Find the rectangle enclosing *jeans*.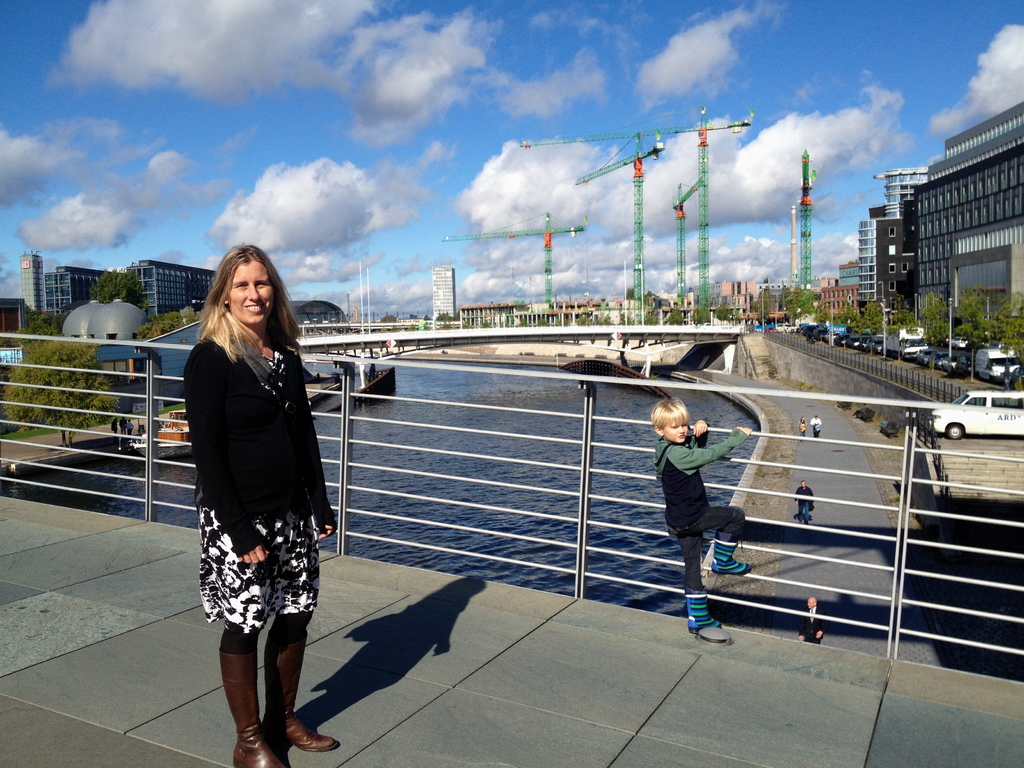
801/500/806/522.
